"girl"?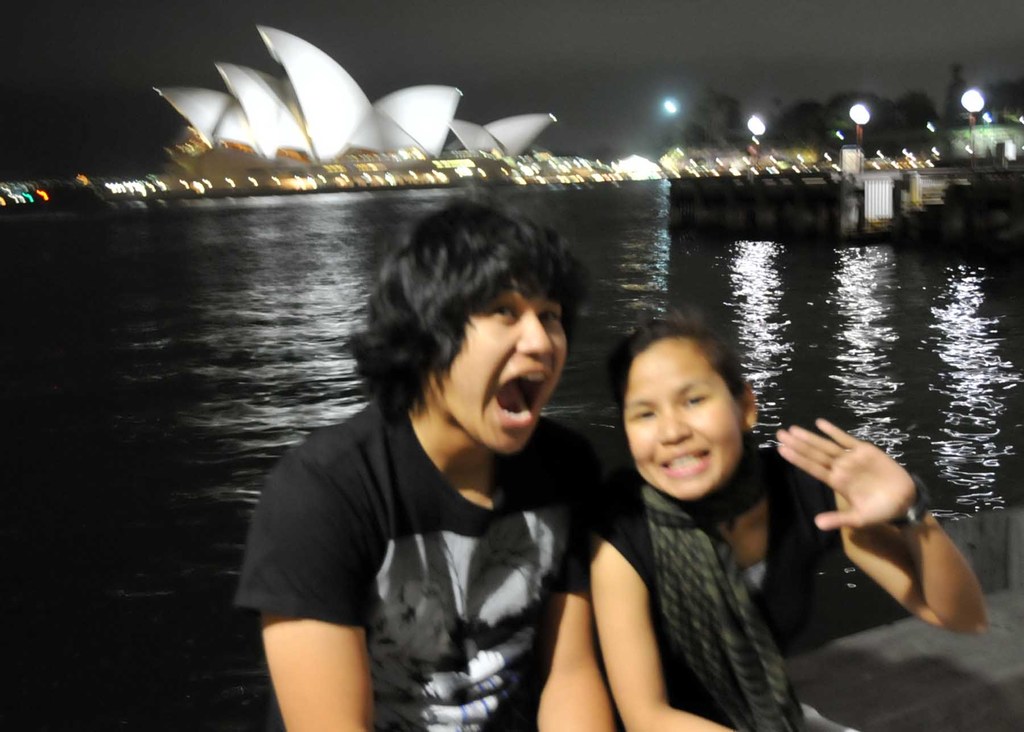
(x1=559, y1=282, x2=843, y2=728)
